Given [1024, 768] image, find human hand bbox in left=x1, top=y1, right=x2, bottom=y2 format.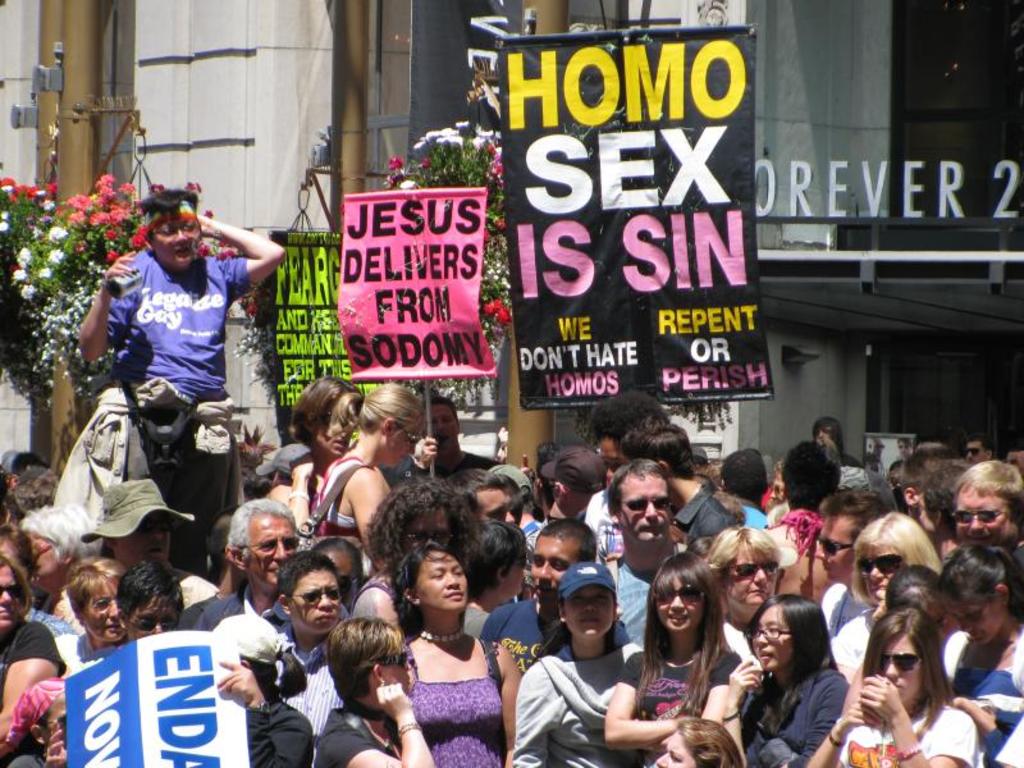
left=951, top=696, right=995, bottom=730.
